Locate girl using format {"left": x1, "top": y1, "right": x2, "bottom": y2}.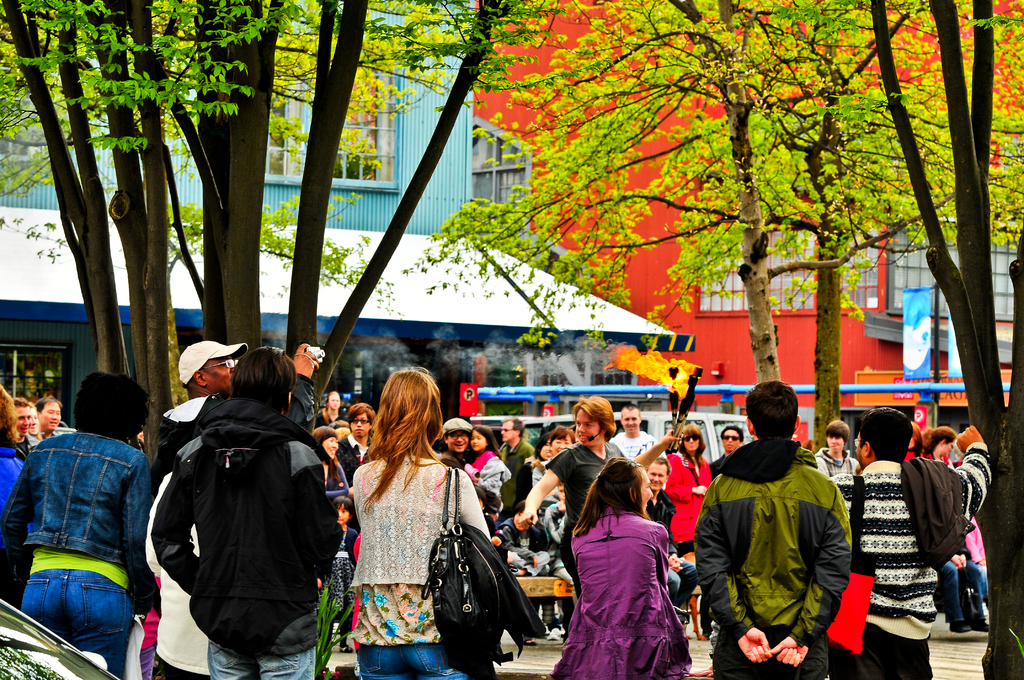
{"left": 333, "top": 500, "right": 360, "bottom": 650}.
